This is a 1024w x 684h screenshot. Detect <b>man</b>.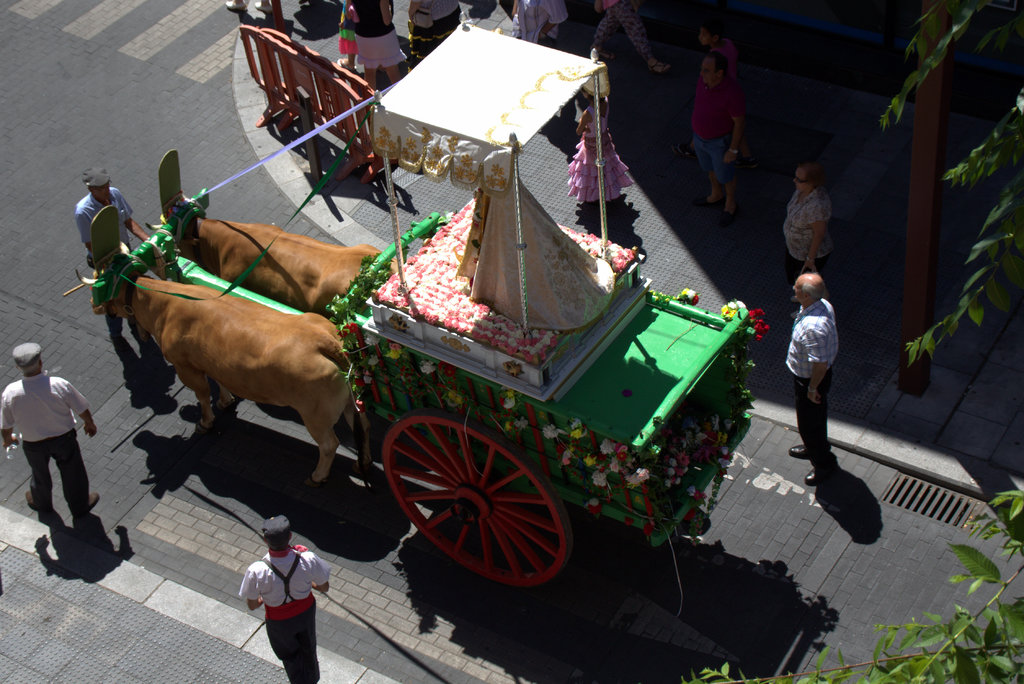
bbox=[77, 169, 151, 346].
